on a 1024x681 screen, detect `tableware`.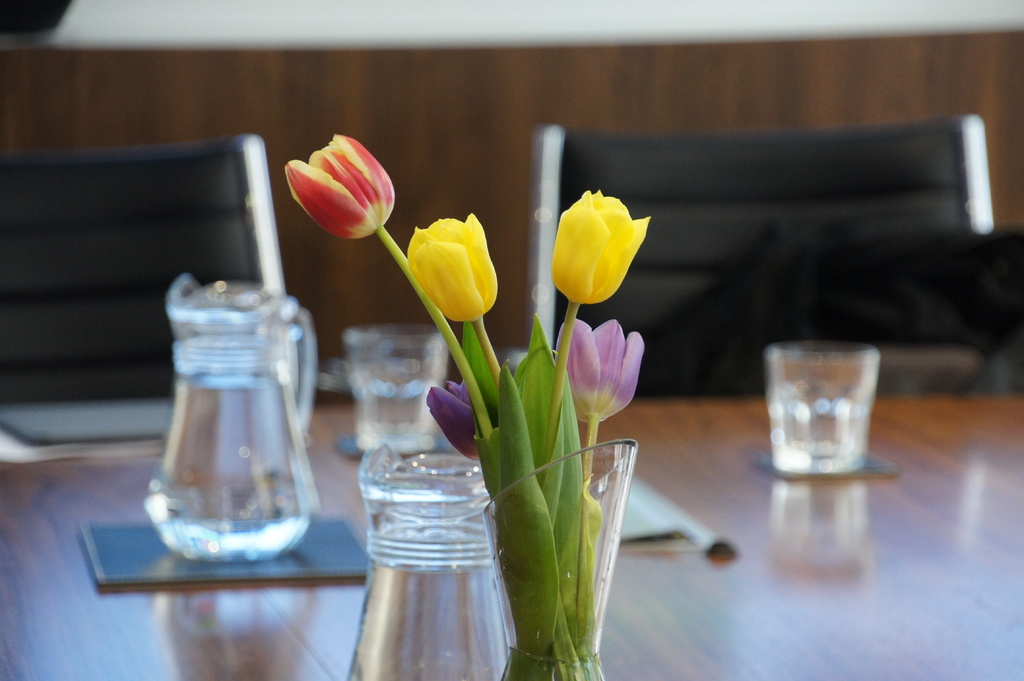
142/275/321/562.
